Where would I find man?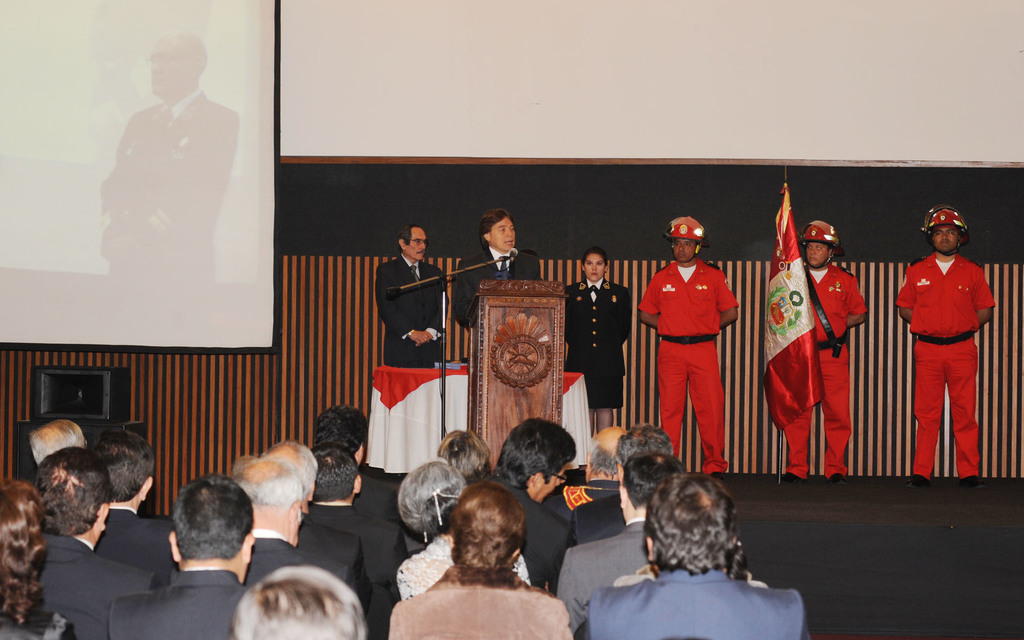
At rect(227, 459, 317, 585).
